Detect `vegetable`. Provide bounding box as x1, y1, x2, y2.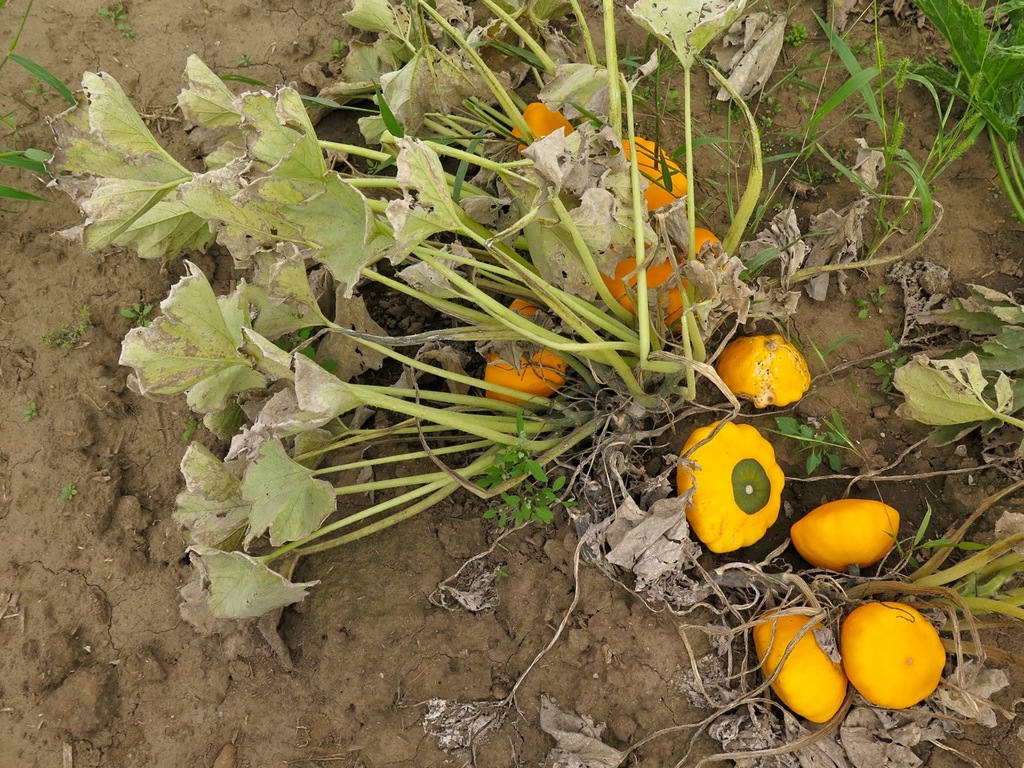
502, 104, 576, 150.
